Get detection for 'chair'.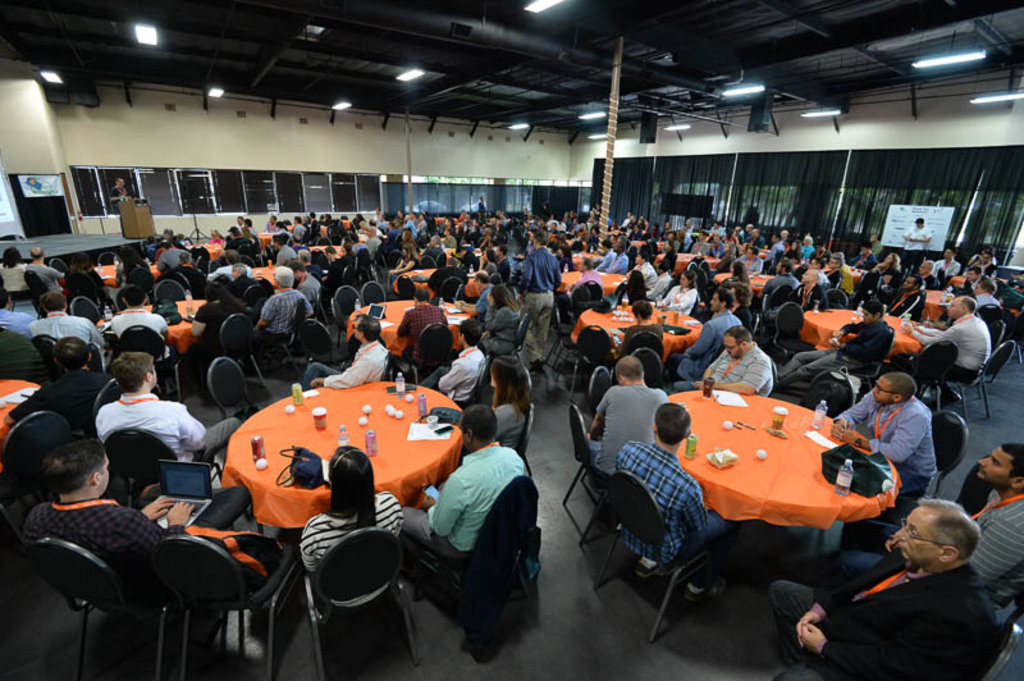
Detection: Rect(246, 275, 271, 310).
